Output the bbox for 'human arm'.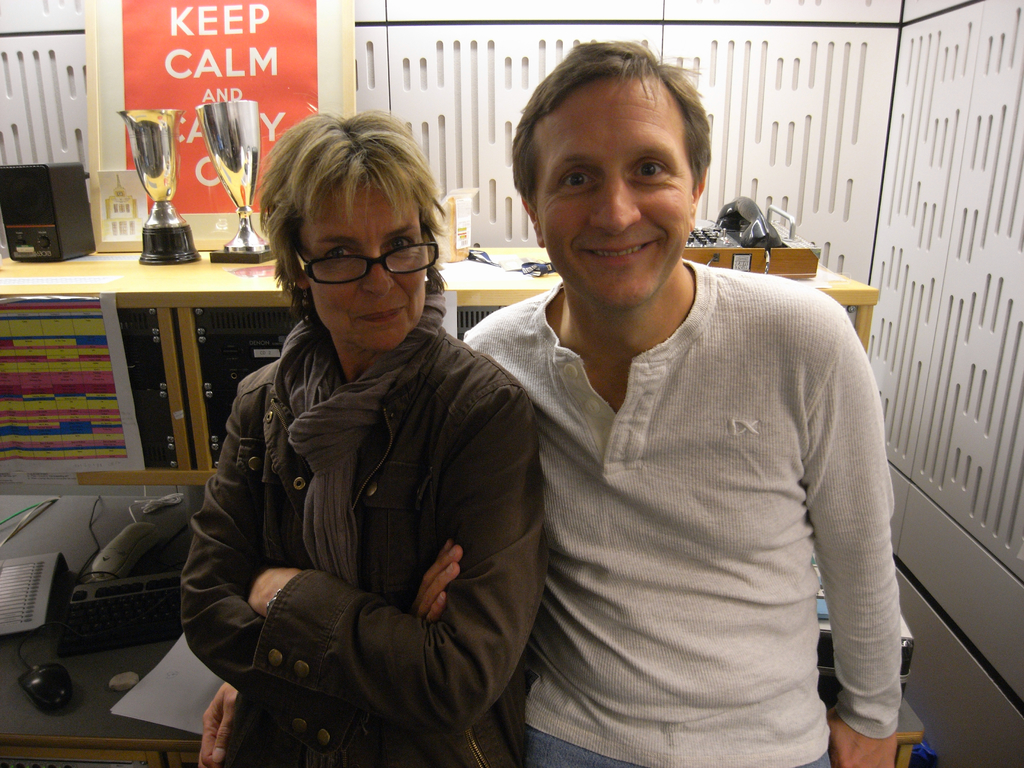
select_region(252, 399, 532, 740).
